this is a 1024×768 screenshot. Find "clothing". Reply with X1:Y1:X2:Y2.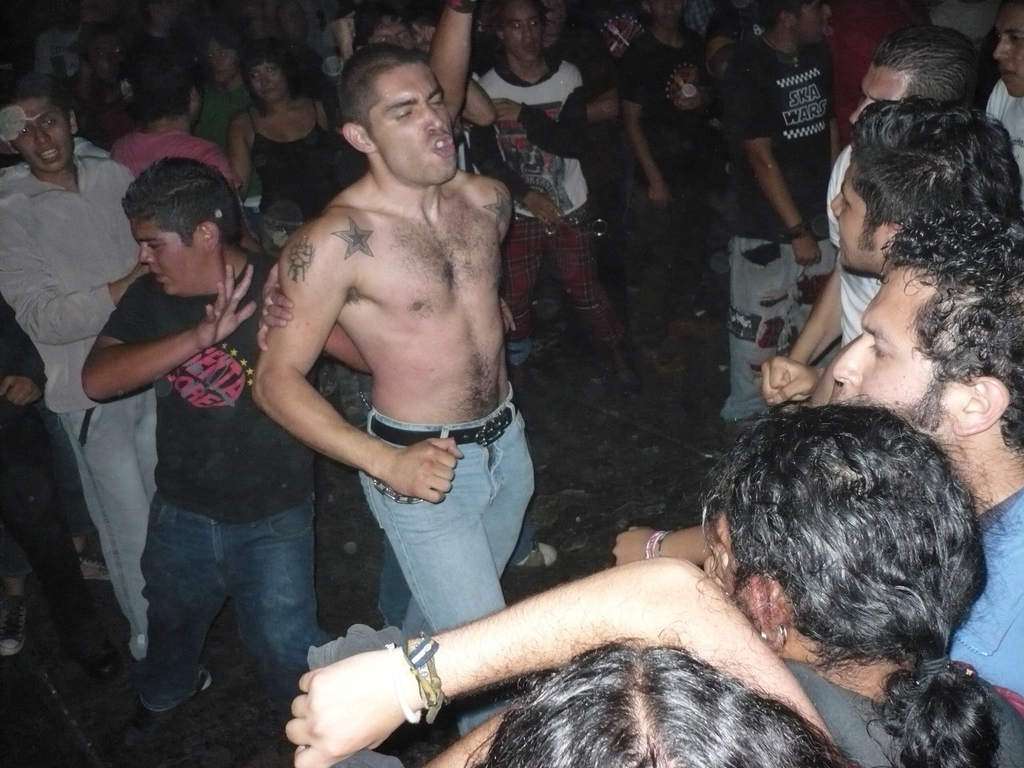
718:234:836:418.
